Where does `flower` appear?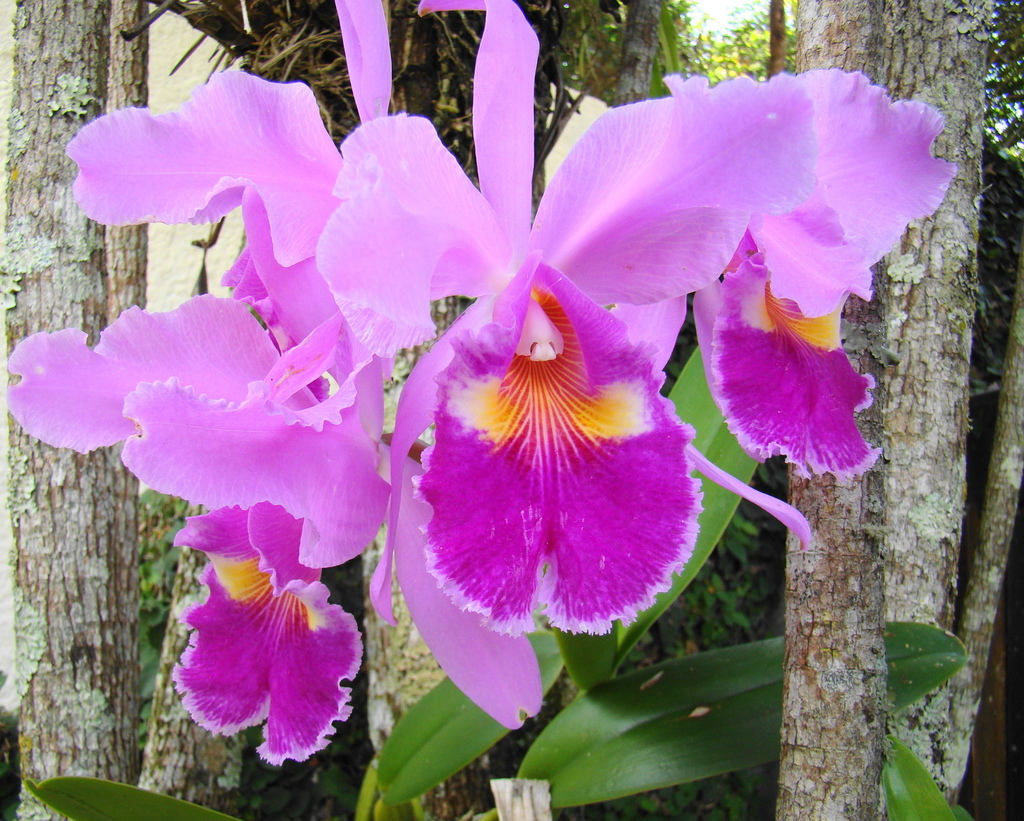
Appears at {"left": 487, "top": 52, "right": 943, "bottom": 520}.
